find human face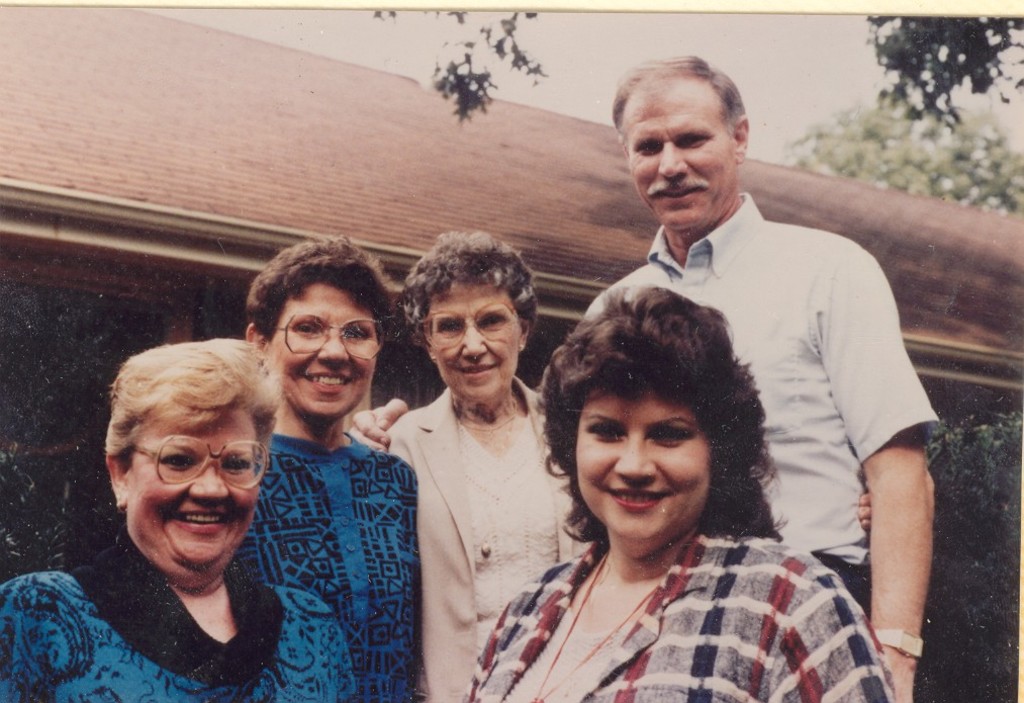
region(254, 272, 385, 436)
